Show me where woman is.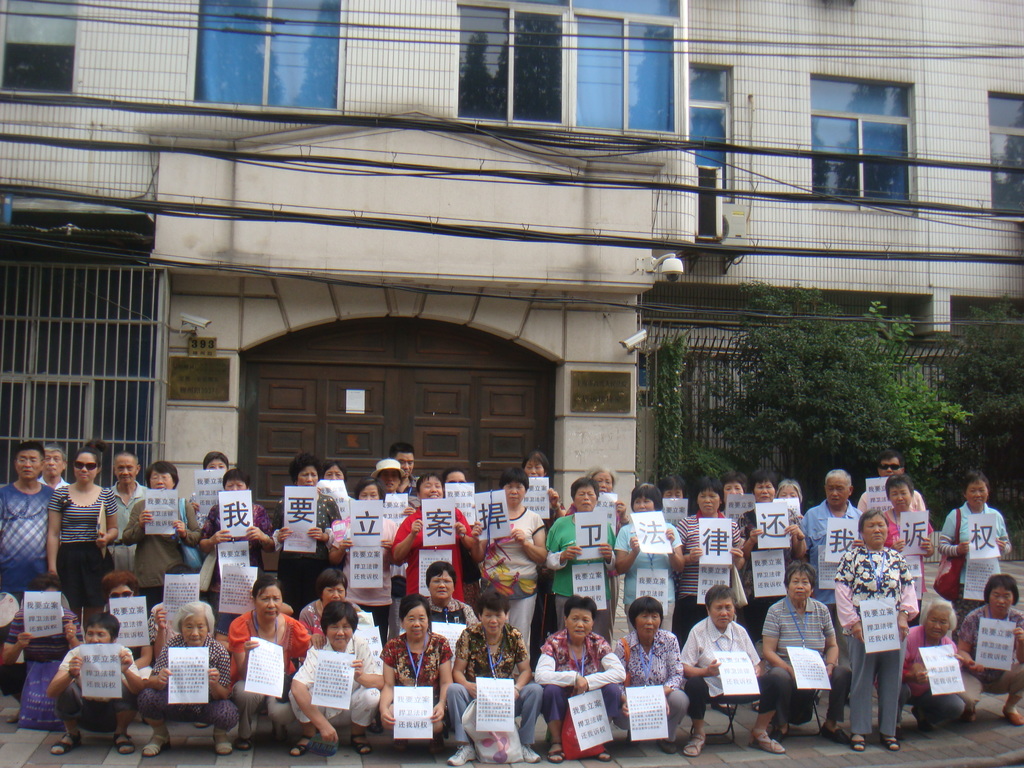
woman is at bbox=[934, 470, 1014, 642].
